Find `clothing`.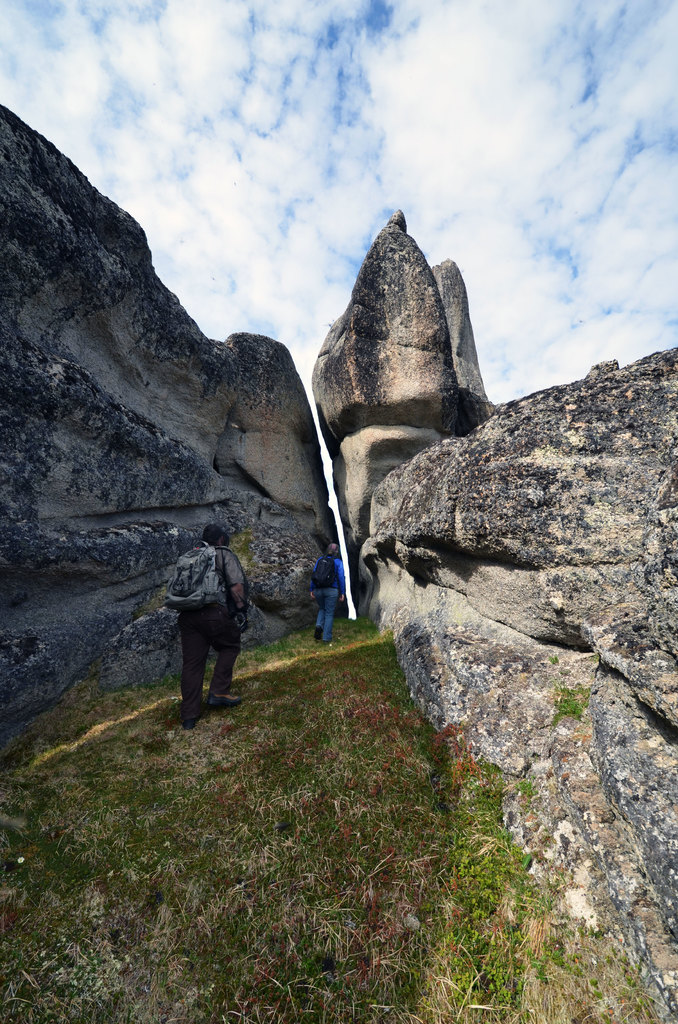
crop(311, 557, 348, 638).
